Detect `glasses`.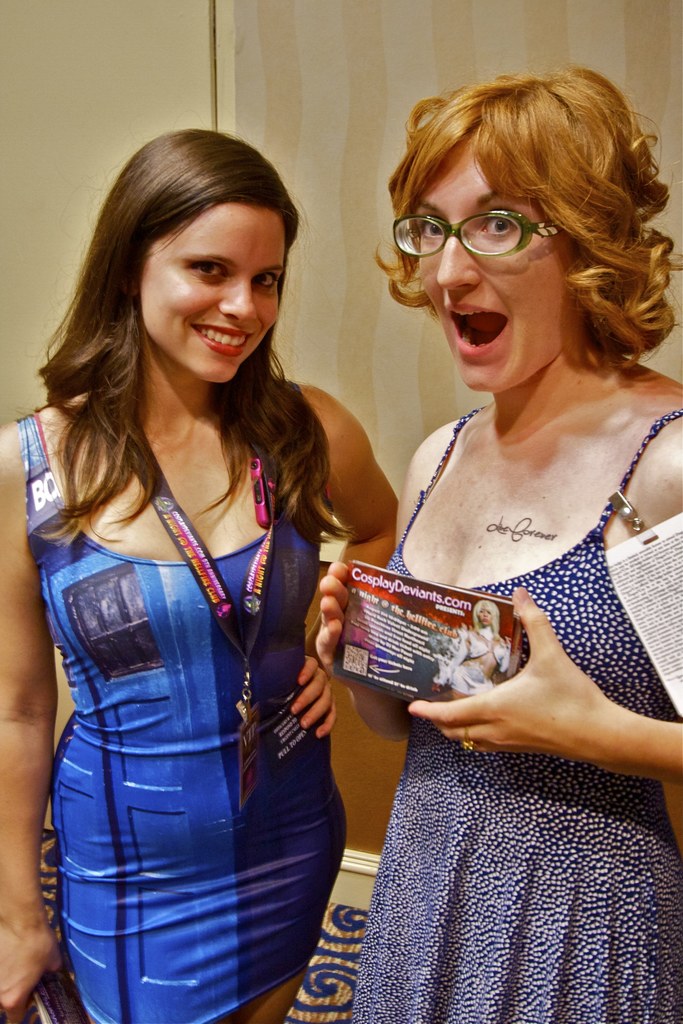
Detected at (384, 205, 575, 257).
